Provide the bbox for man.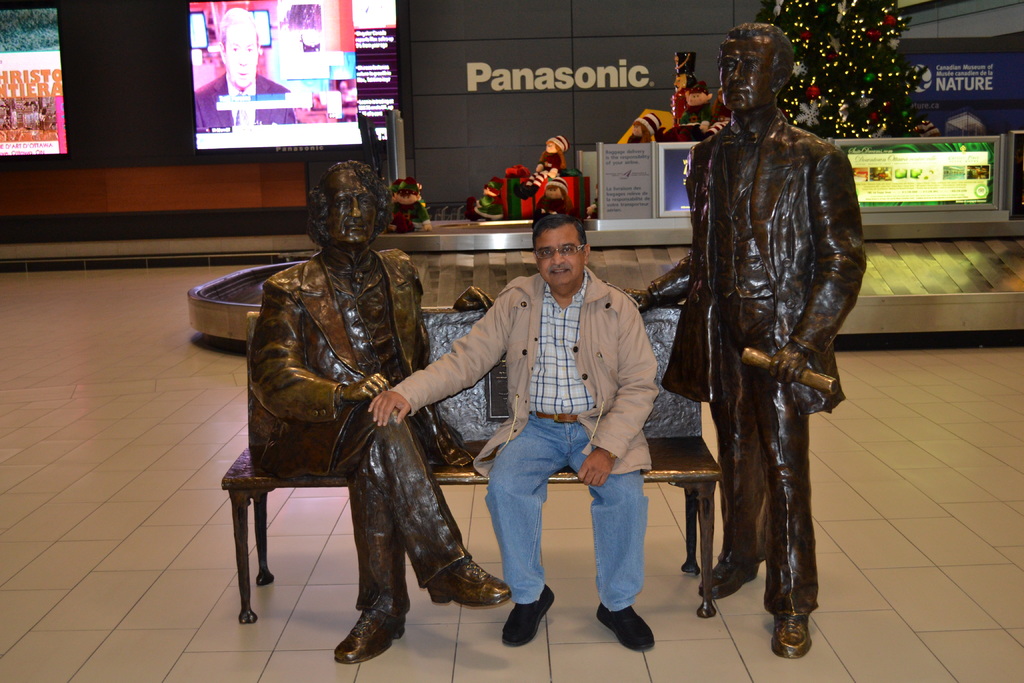
left=248, top=157, right=511, bottom=661.
